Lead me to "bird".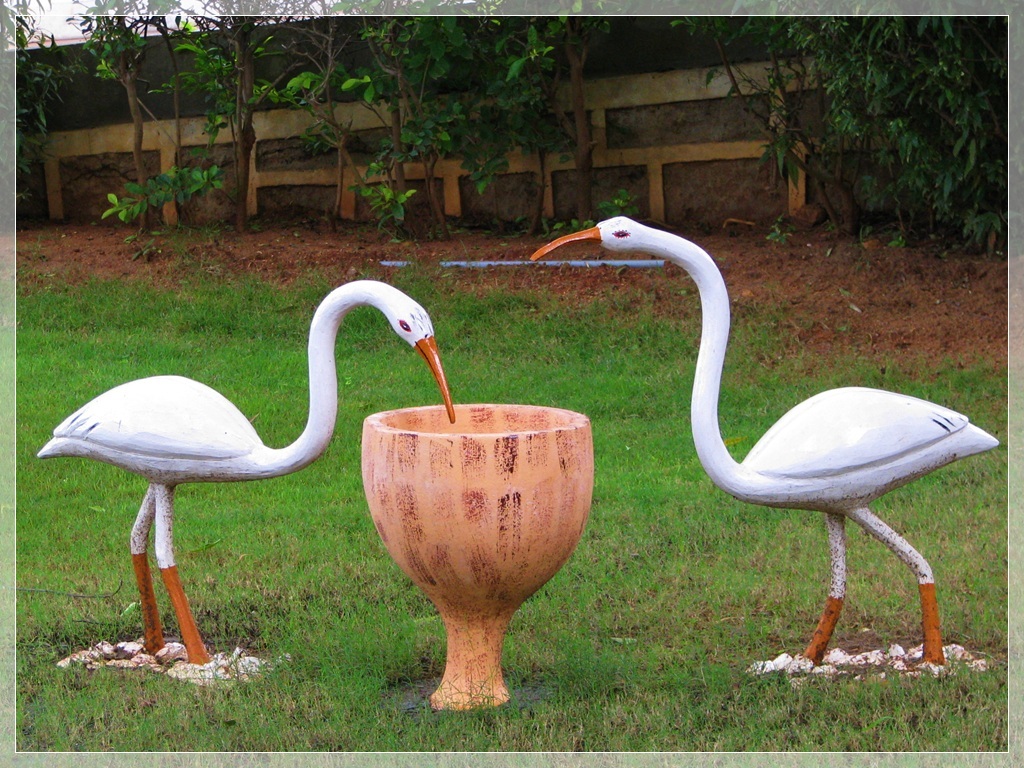
Lead to locate(42, 275, 425, 652).
